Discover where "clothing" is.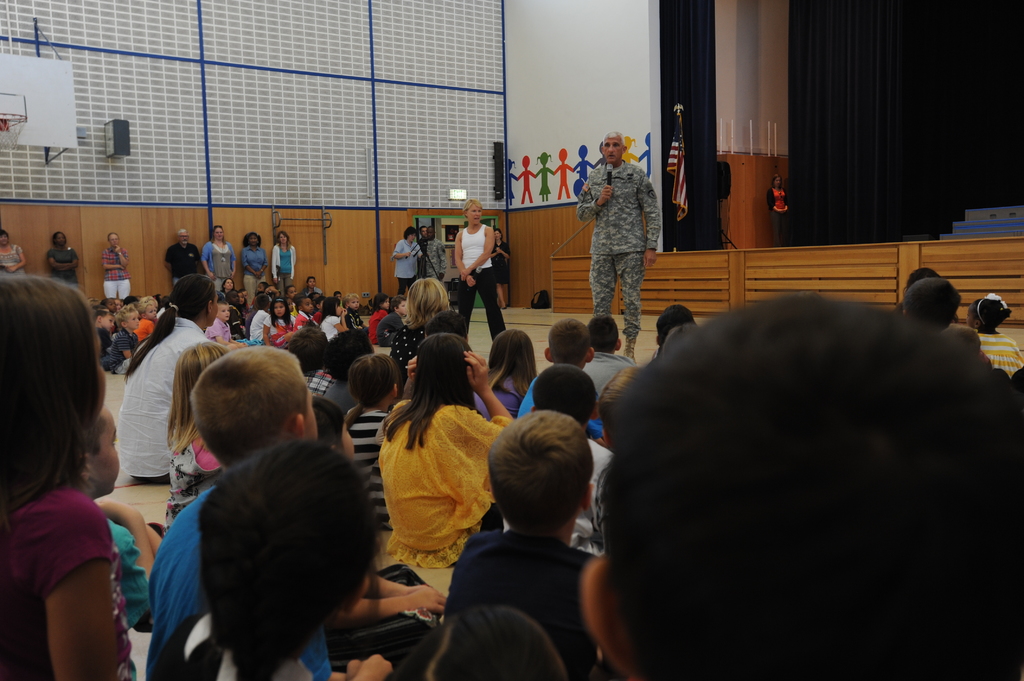
Discovered at [296, 308, 305, 330].
